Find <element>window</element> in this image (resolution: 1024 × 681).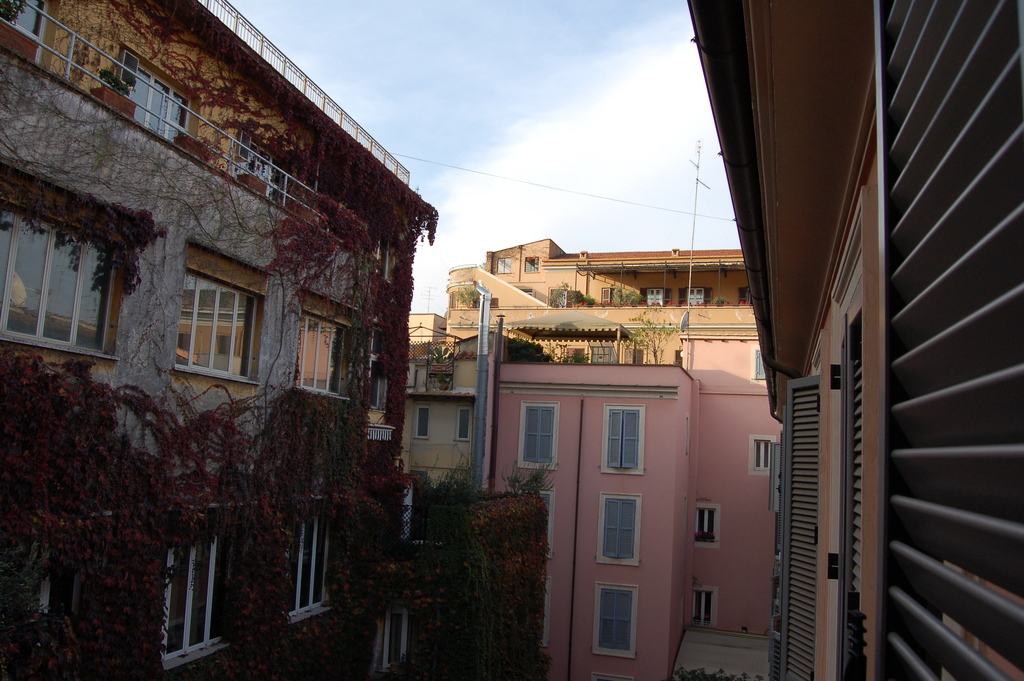
[x1=671, y1=350, x2=683, y2=369].
